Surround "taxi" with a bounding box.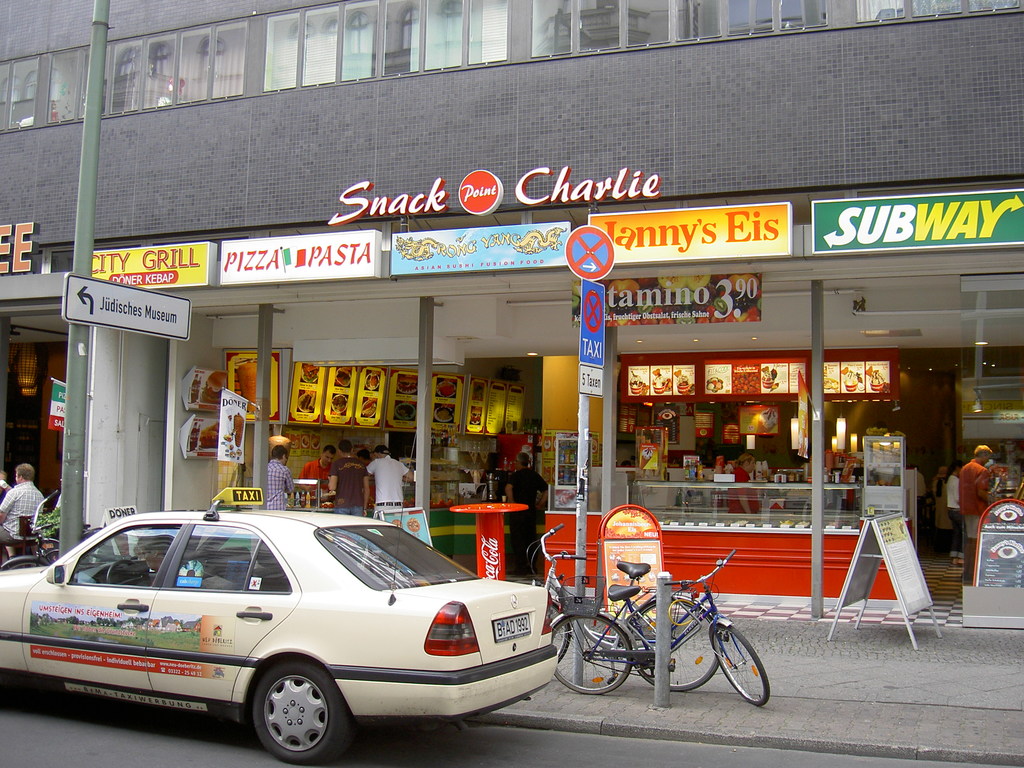
8/502/566/747.
